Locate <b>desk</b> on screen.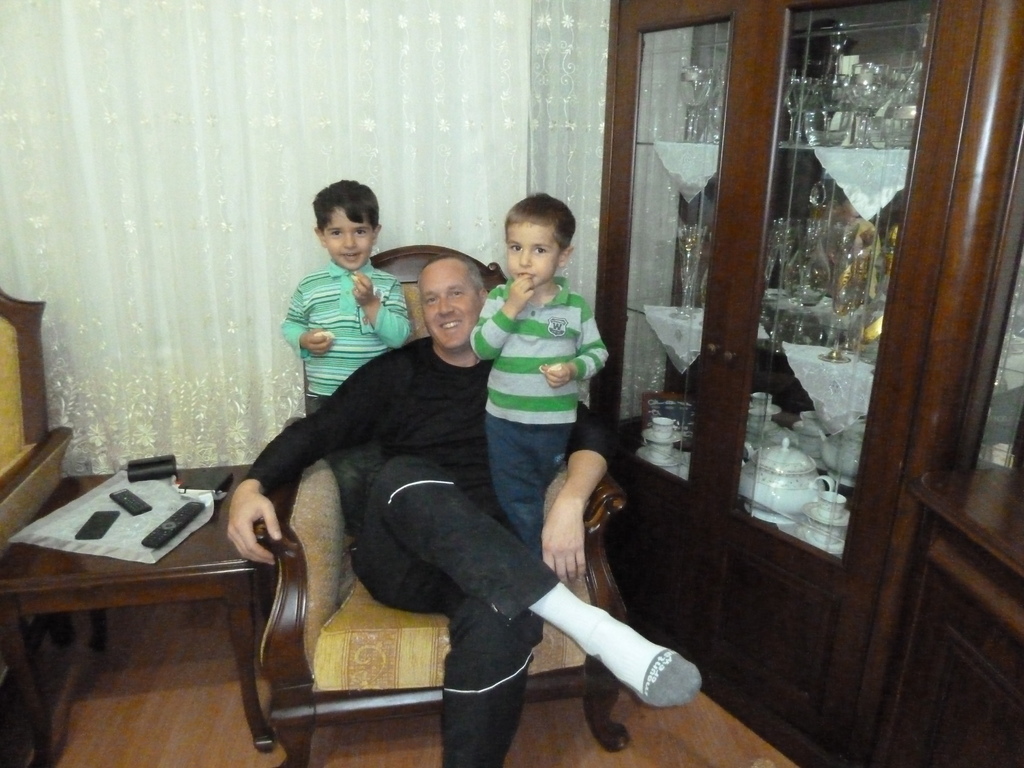
On screen at (x1=22, y1=438, x2=255, y2=745).
